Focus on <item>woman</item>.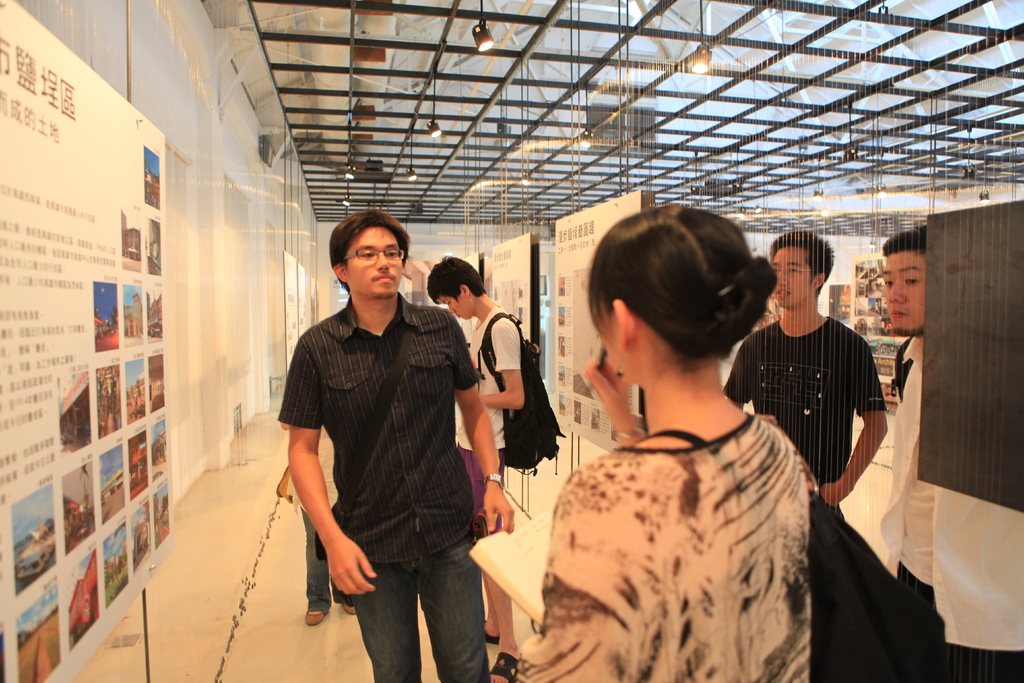
Focused at crop(538, 211, 841, 682).
